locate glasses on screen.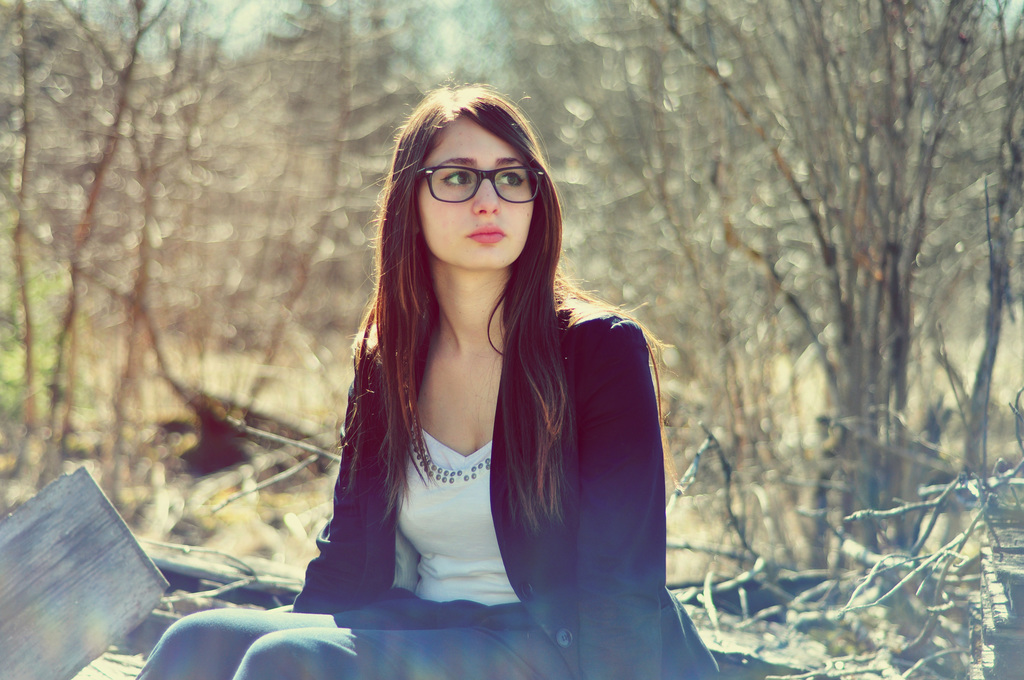
On screen at bbox(408, 166, 548, 210).
